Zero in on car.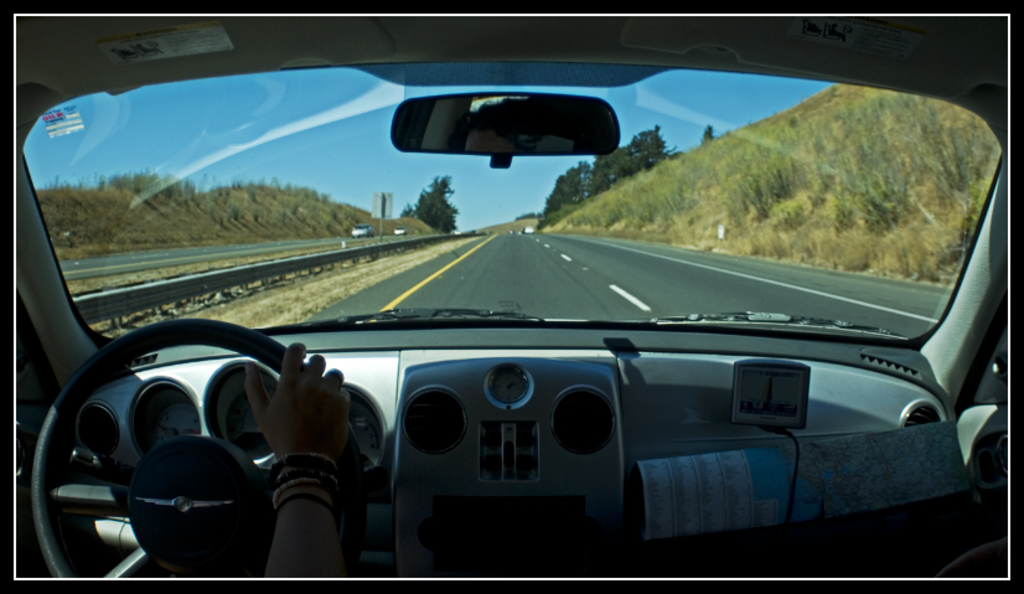
Zeroed in: bbox=(0, 68, 995, 565).
